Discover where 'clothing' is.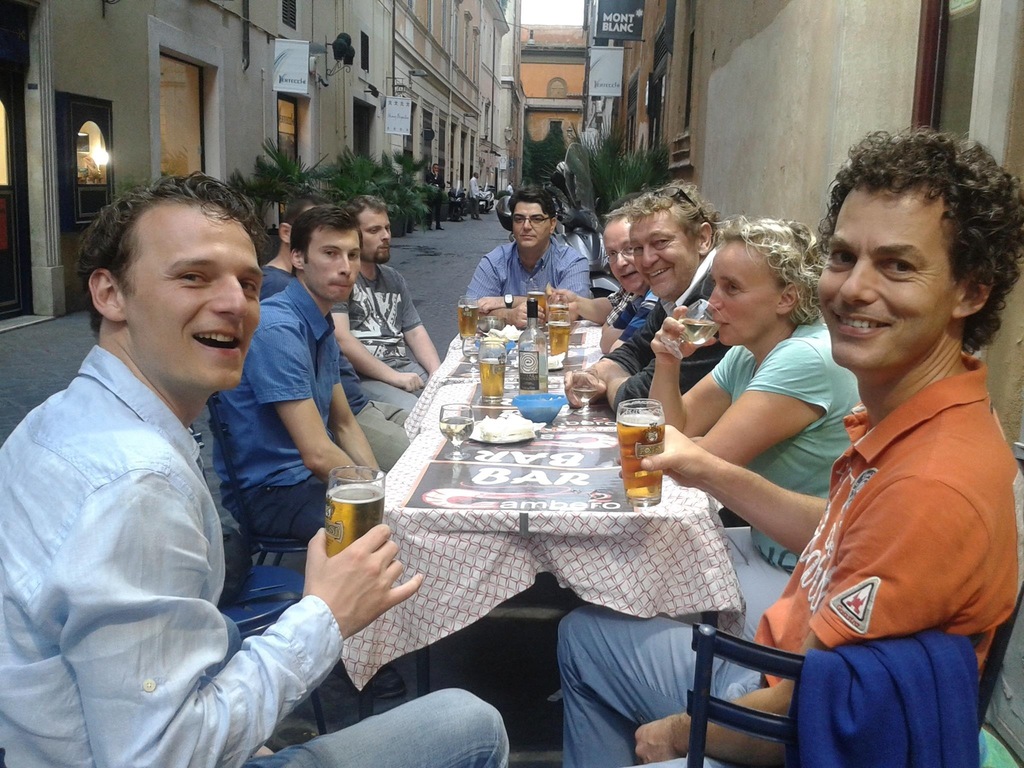
Discovered at left=599, top=243, right=728, bottom=412.
